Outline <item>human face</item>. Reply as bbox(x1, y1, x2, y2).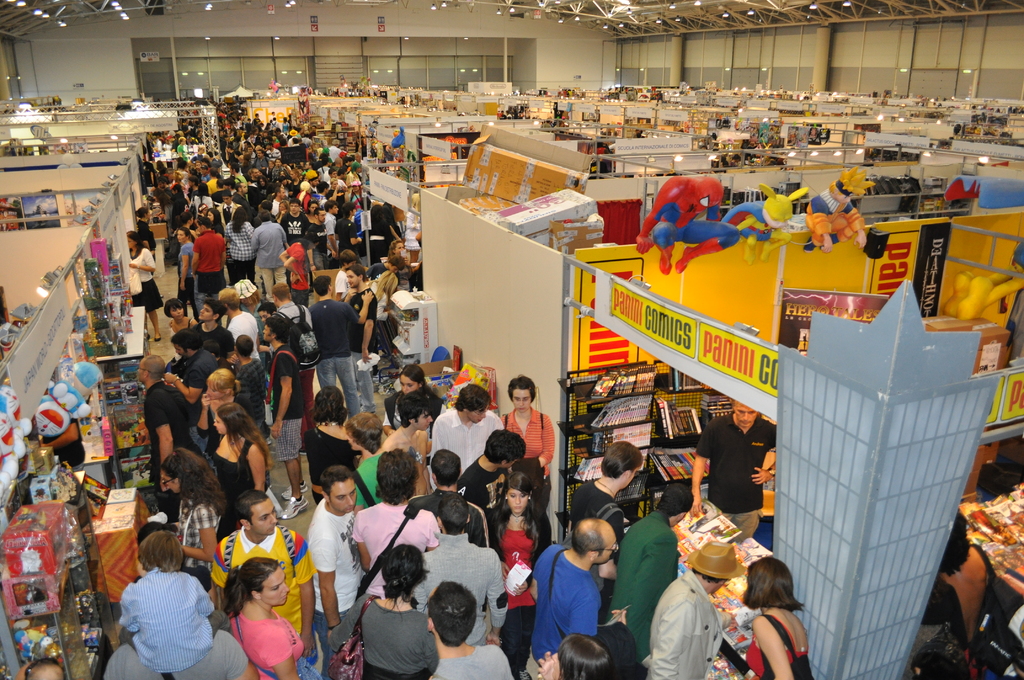
bbox(198, 304, 213, 322).
